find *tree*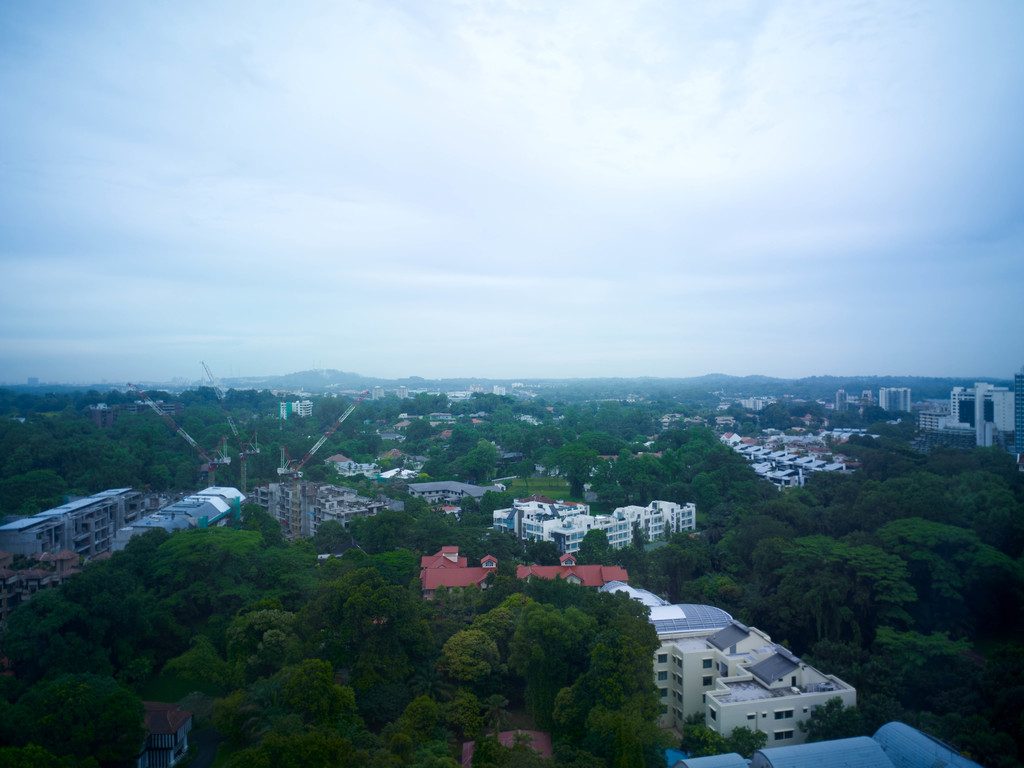
<bbox>826, 540, 916, 649</bbox>
